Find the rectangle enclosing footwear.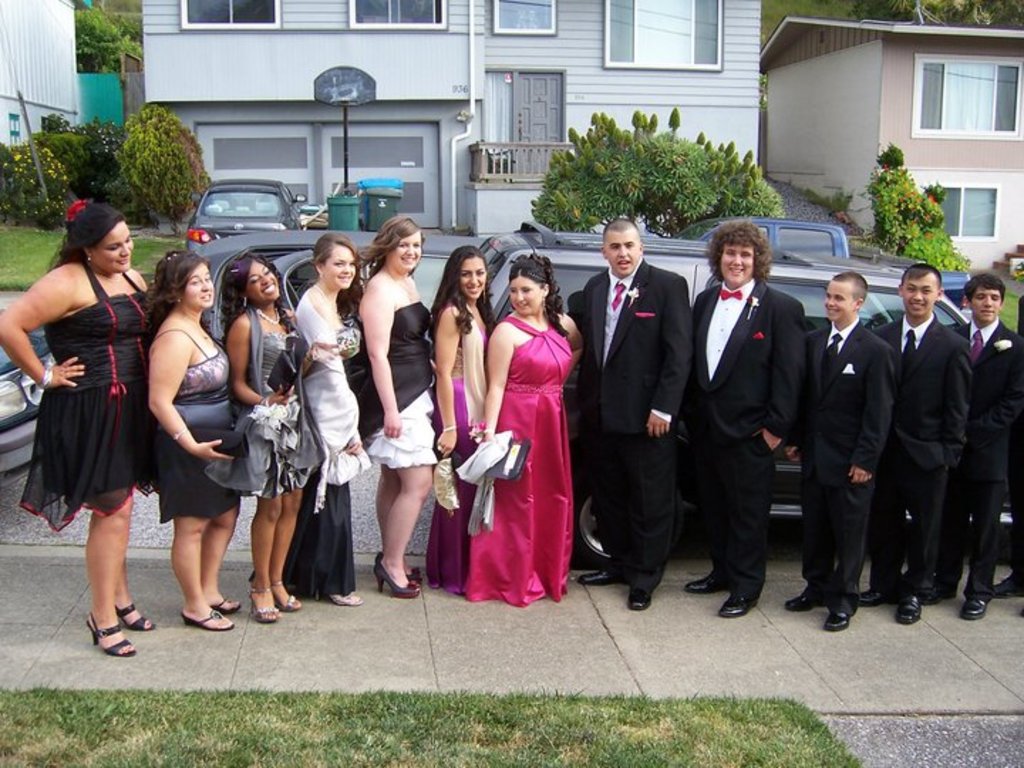
317,586,361,607.
